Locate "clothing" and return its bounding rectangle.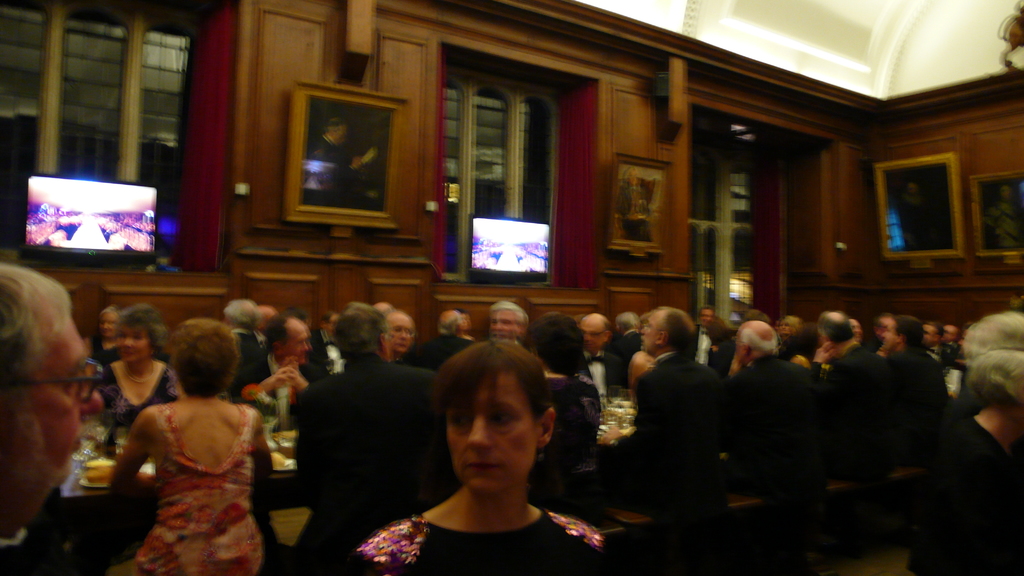
529/368/612/500.
